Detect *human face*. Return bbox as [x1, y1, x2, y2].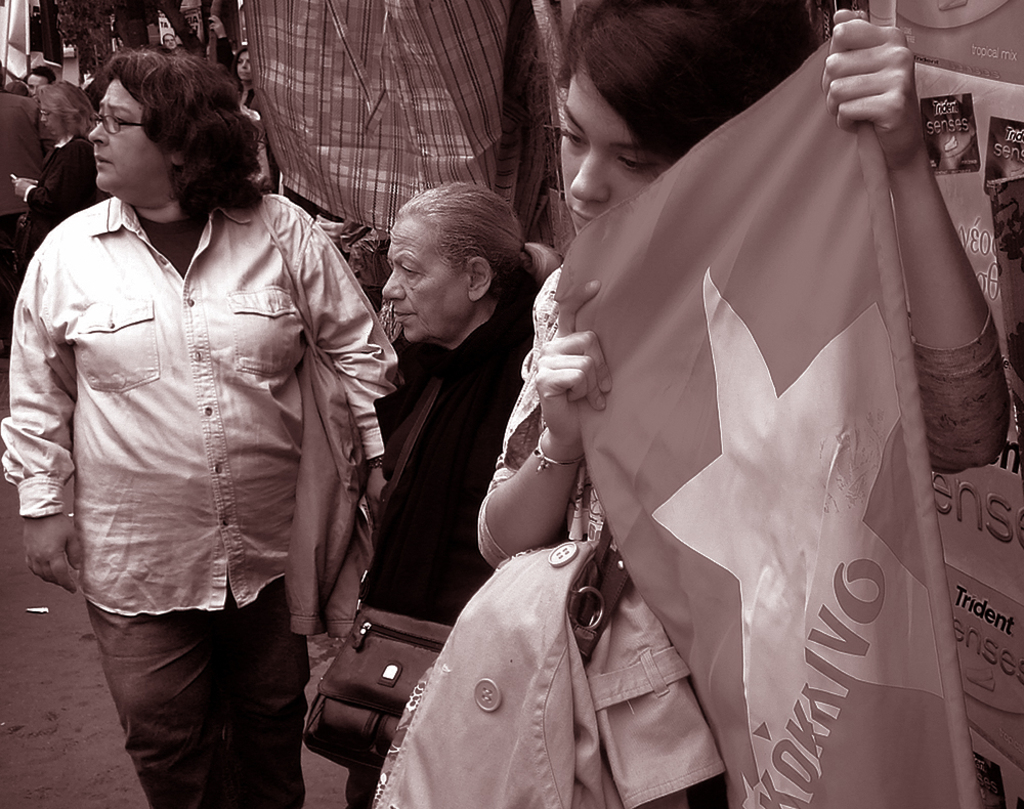
[555, 80, 657, 233].
